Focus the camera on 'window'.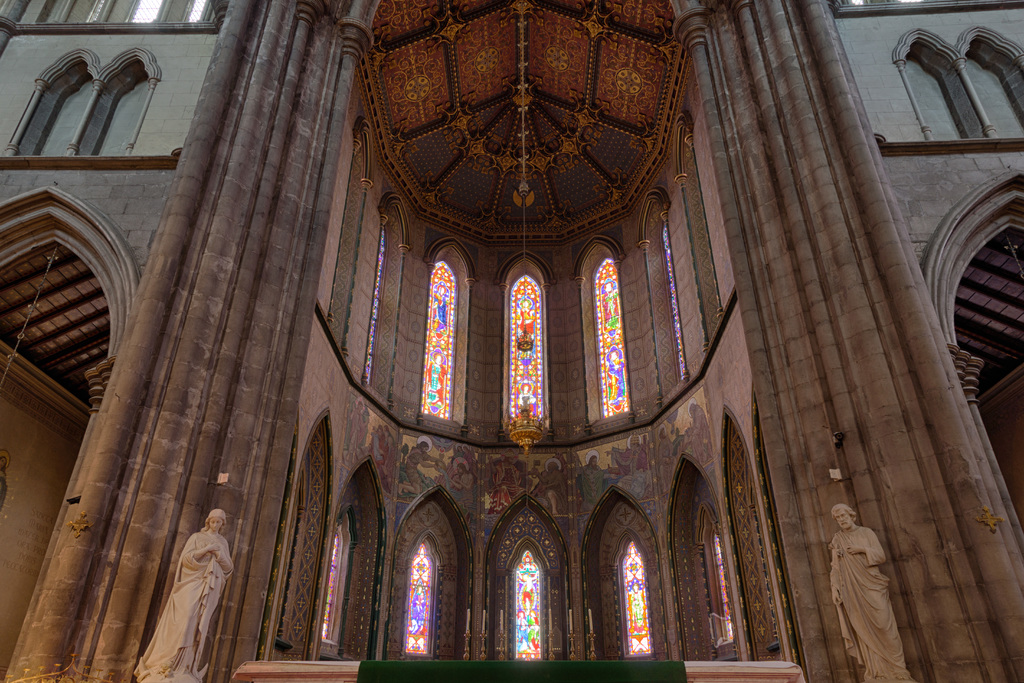
Focus region: BBox(660, 231, 684, 383).
